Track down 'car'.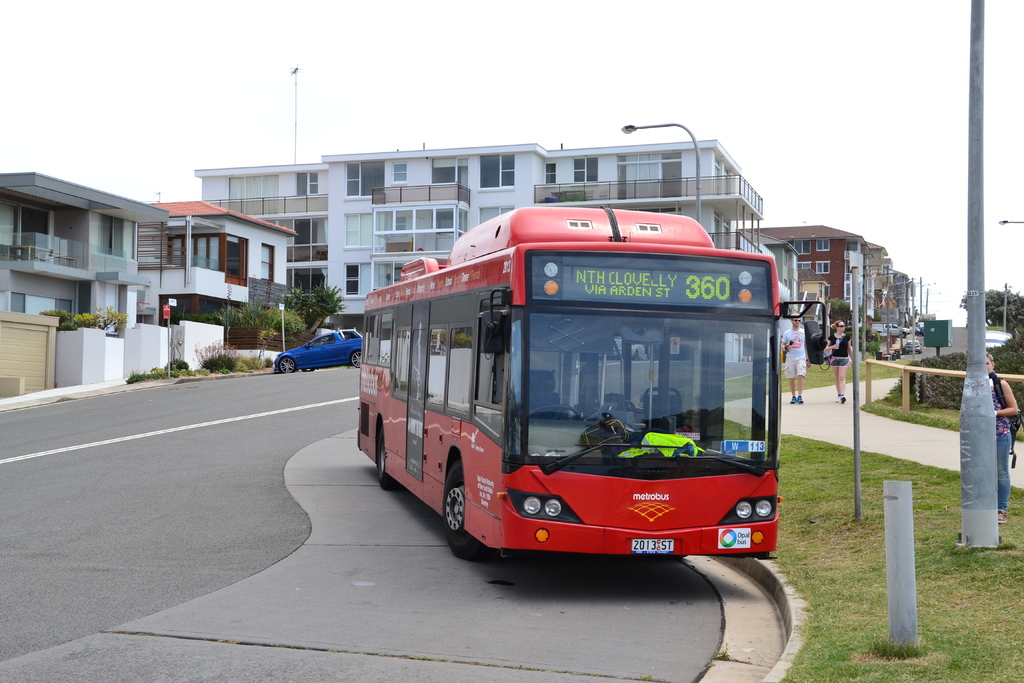
Tracked to x1=273, y1=331, x2=360, y2=372.
